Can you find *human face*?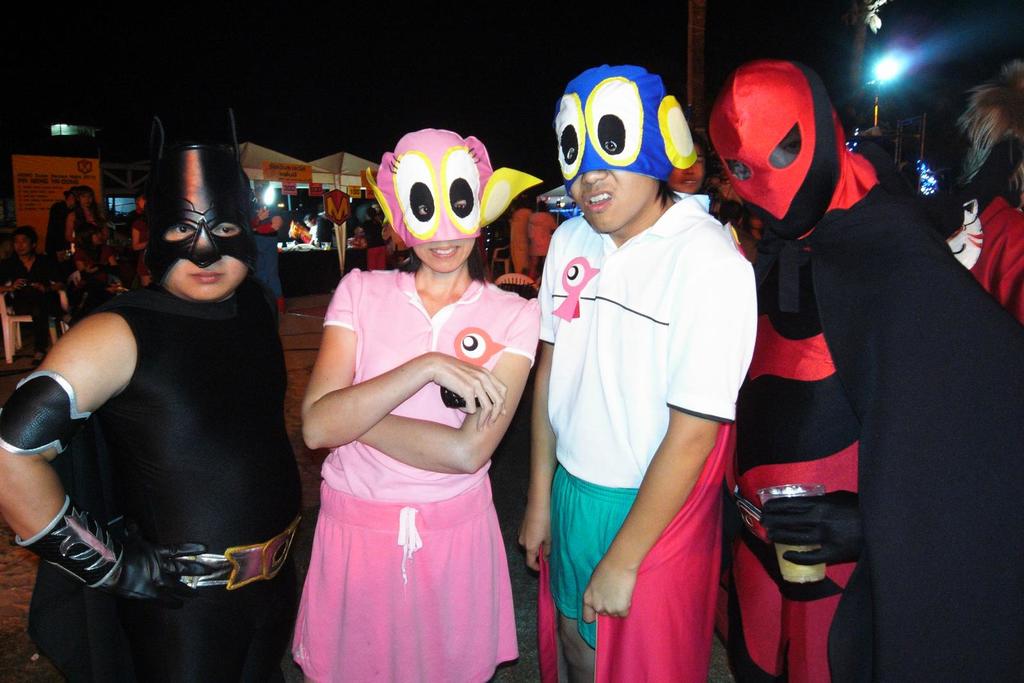
Yes, bounding box: <box>568,140,651,233</box>.
